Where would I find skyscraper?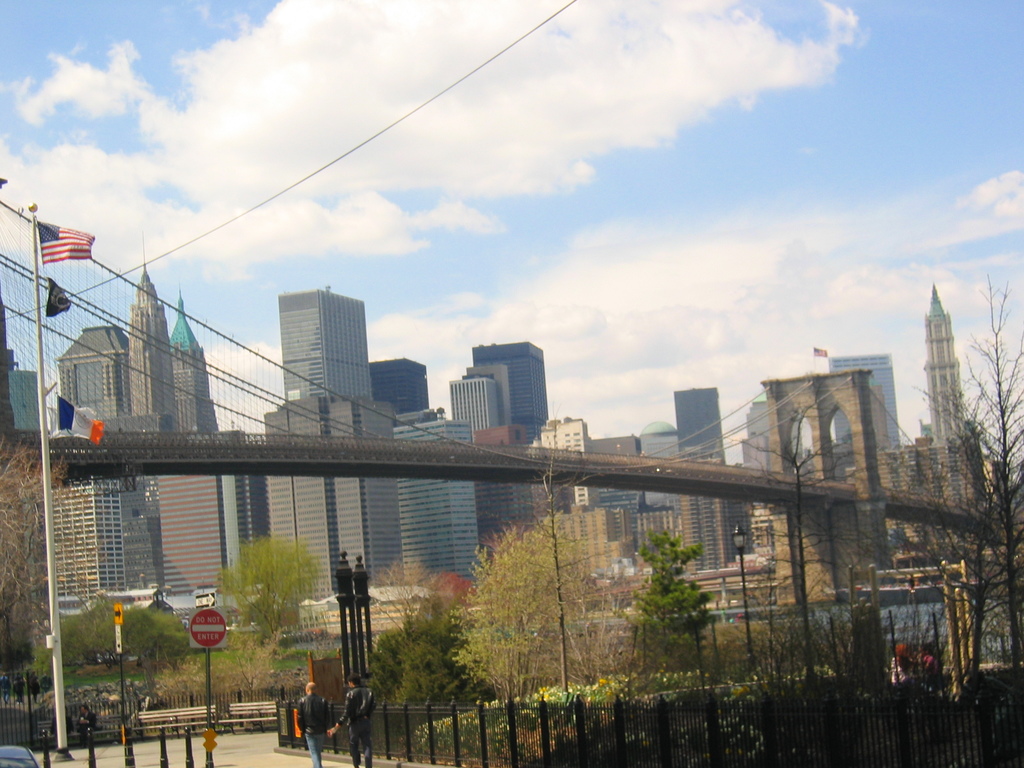
At box=[396, 412, 494, 588].
